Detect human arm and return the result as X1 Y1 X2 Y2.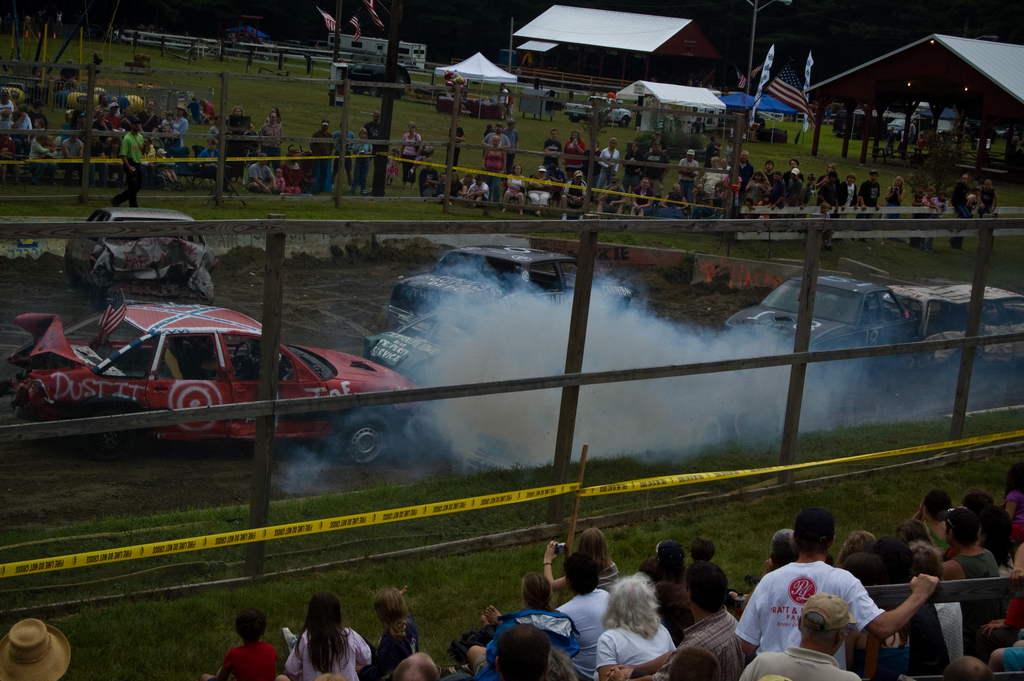
211 651 230 680.
